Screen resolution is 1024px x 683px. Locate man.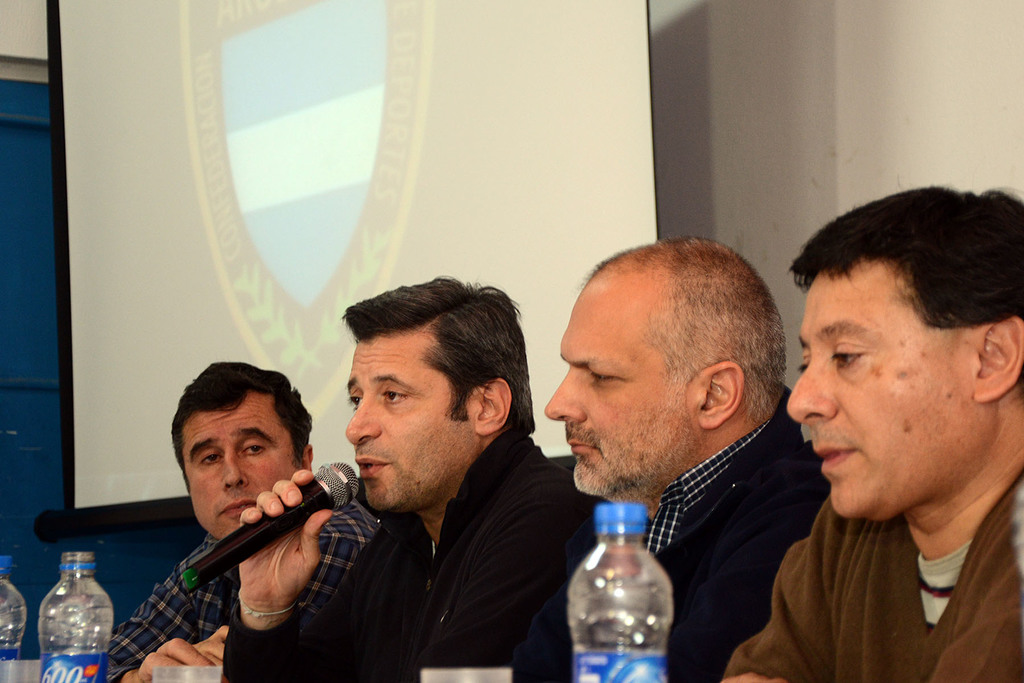
99, 357, 379, 682.
